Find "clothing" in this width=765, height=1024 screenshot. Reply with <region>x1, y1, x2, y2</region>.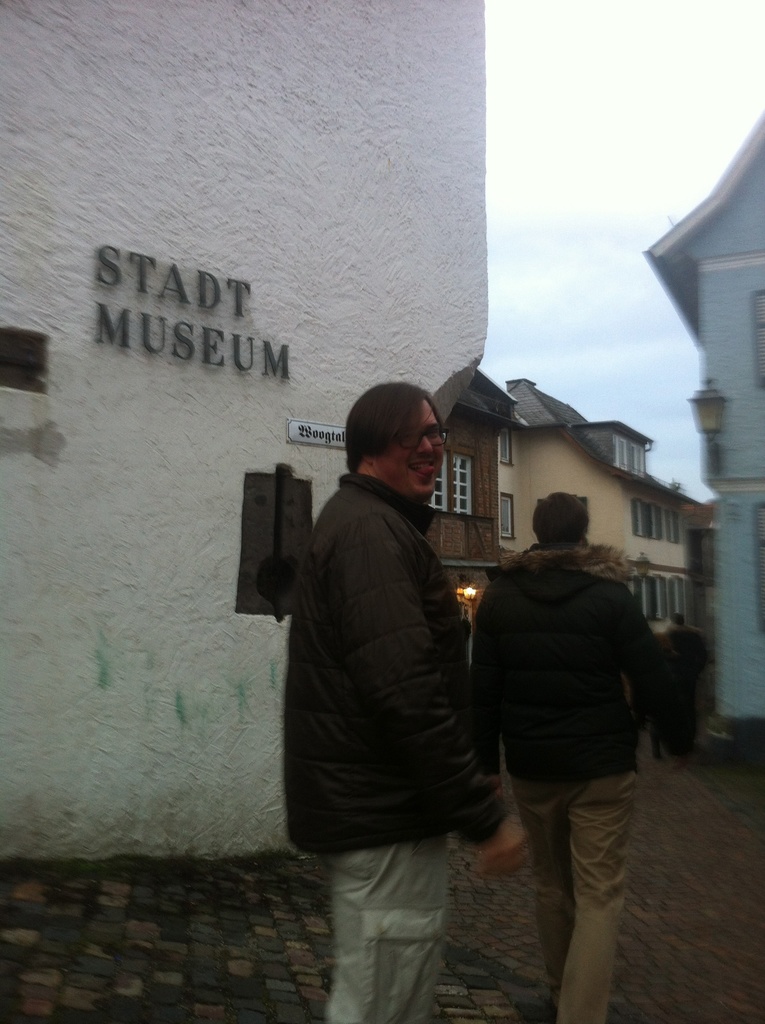
<region>248, 454, 490, 1021</region>.
